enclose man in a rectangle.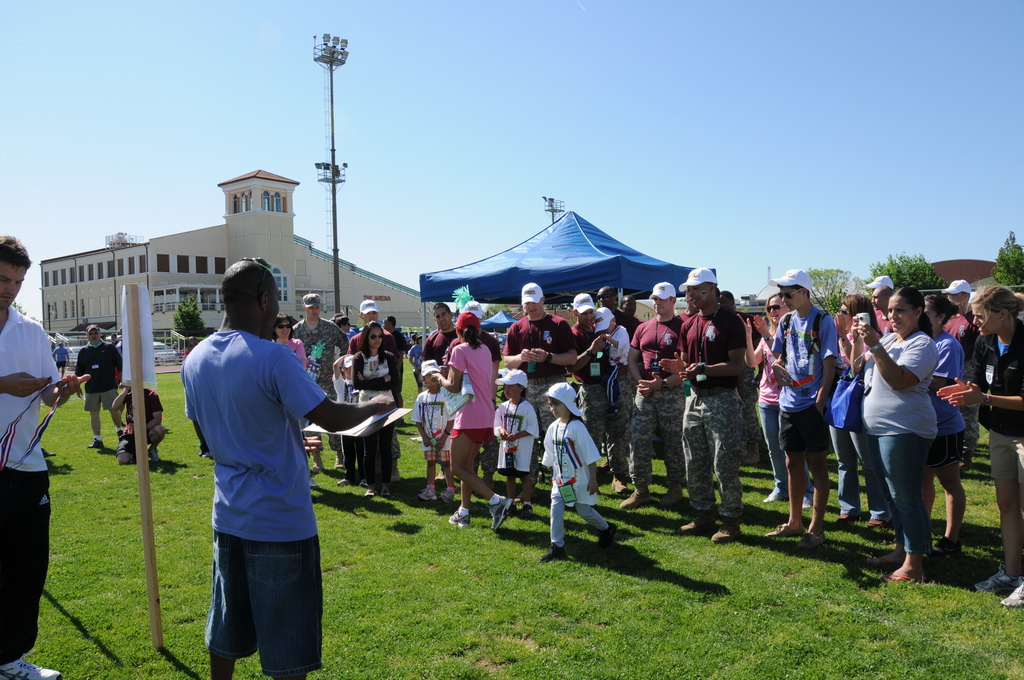
crop(870, 286, 892, 338).
